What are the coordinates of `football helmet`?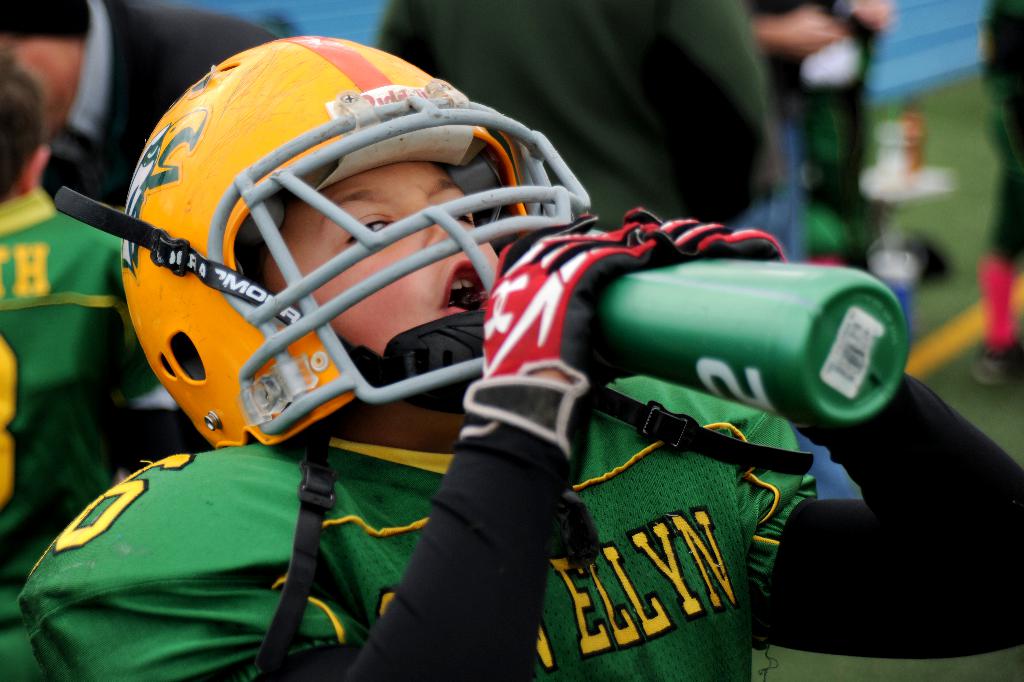
crop(37, 32, 605, 454).
